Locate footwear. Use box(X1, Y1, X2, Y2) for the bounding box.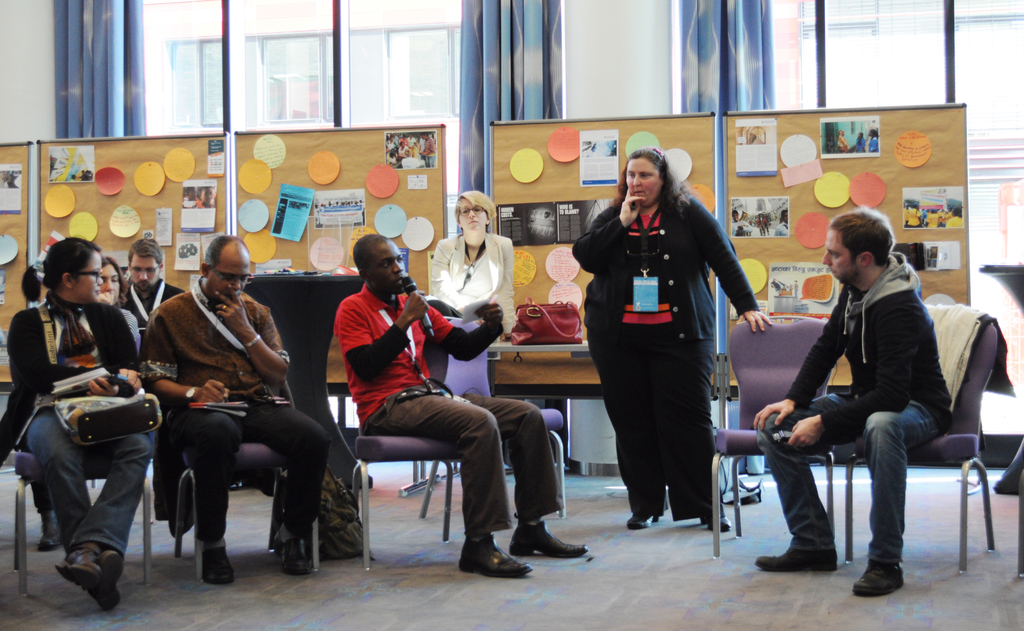
box(200, 545, 234, 584).
